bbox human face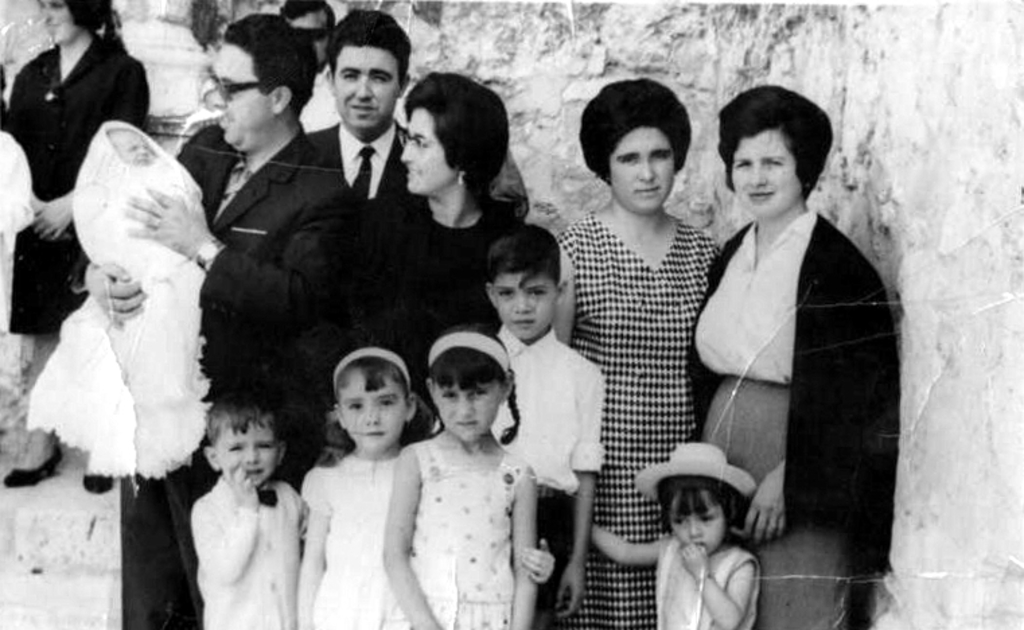
bbox(207, 43, 275, 147)
